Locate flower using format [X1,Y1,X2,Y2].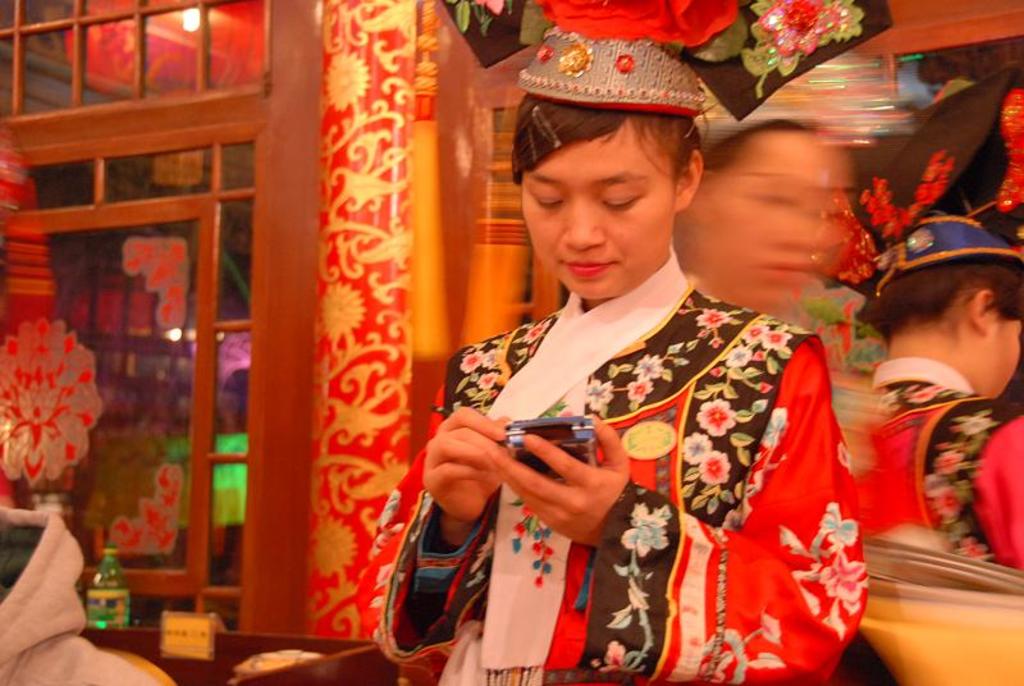
[600,634,626,671].
